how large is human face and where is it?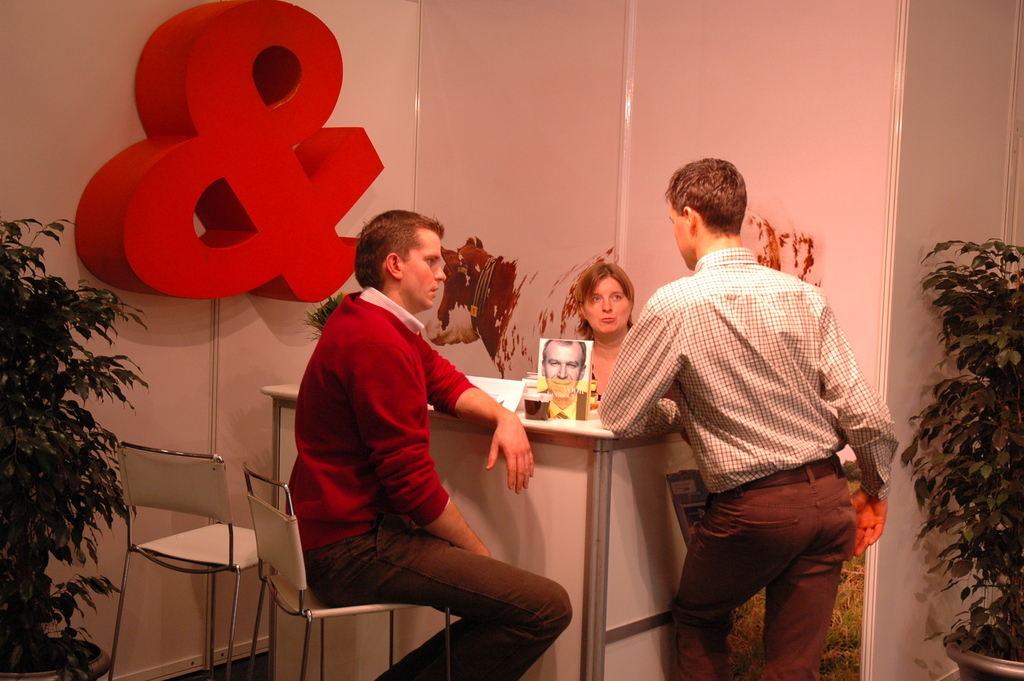
Bounding box: <box>671,205,692,272</box>.
